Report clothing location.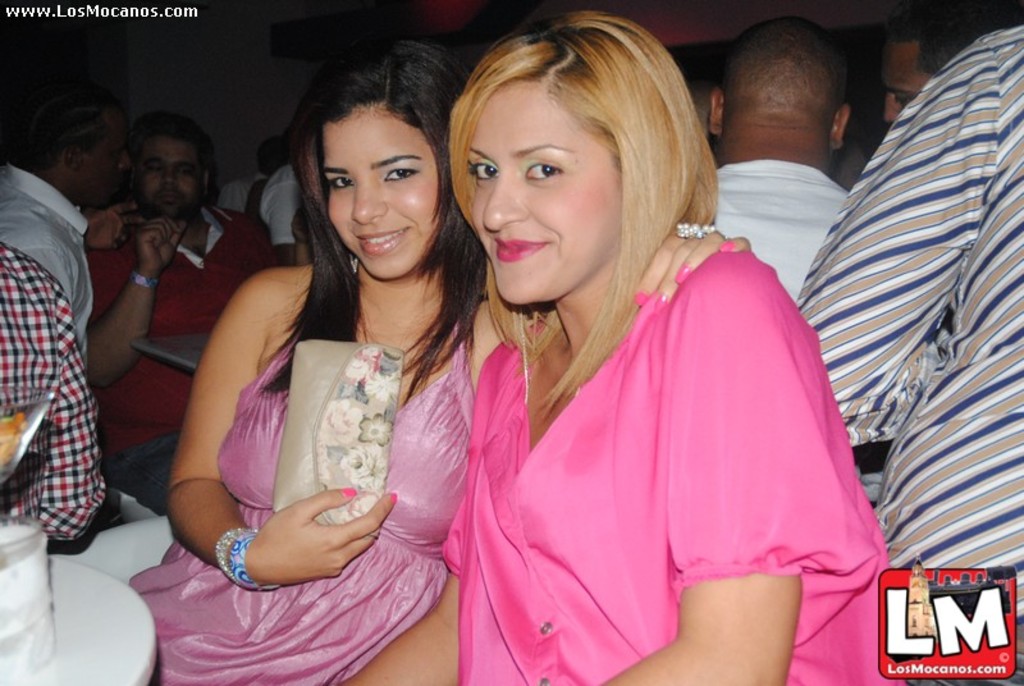
Report: bbox=(424, 210, 869, 648).
